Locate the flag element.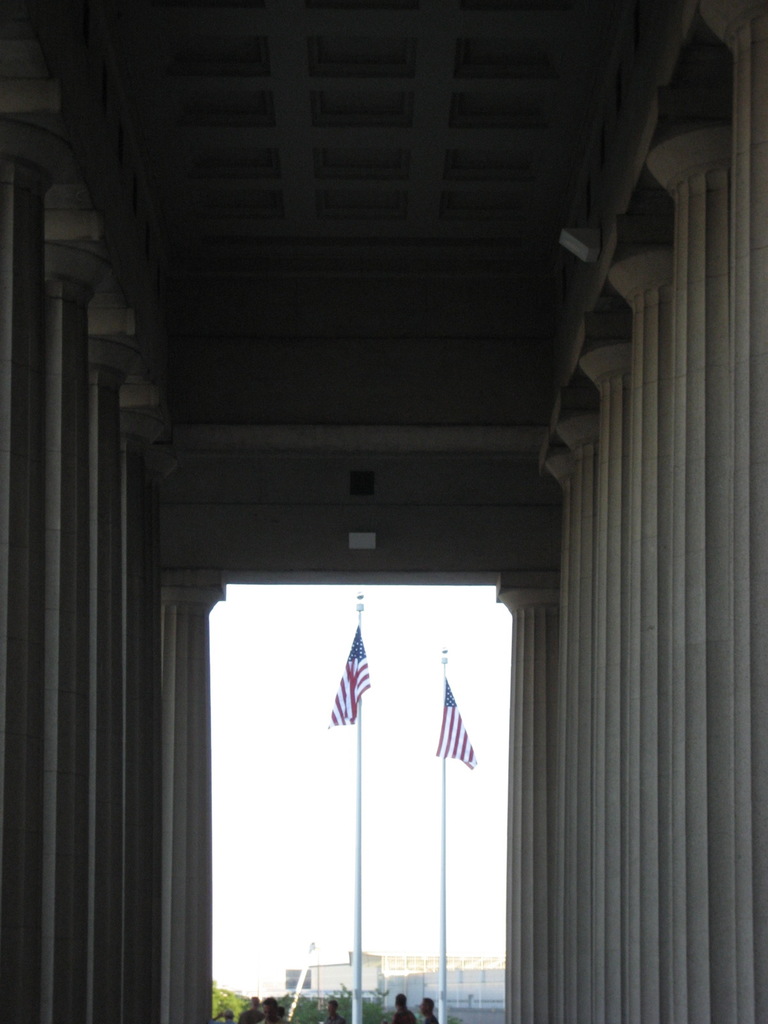
Element bbox: 328:624:375:725.
